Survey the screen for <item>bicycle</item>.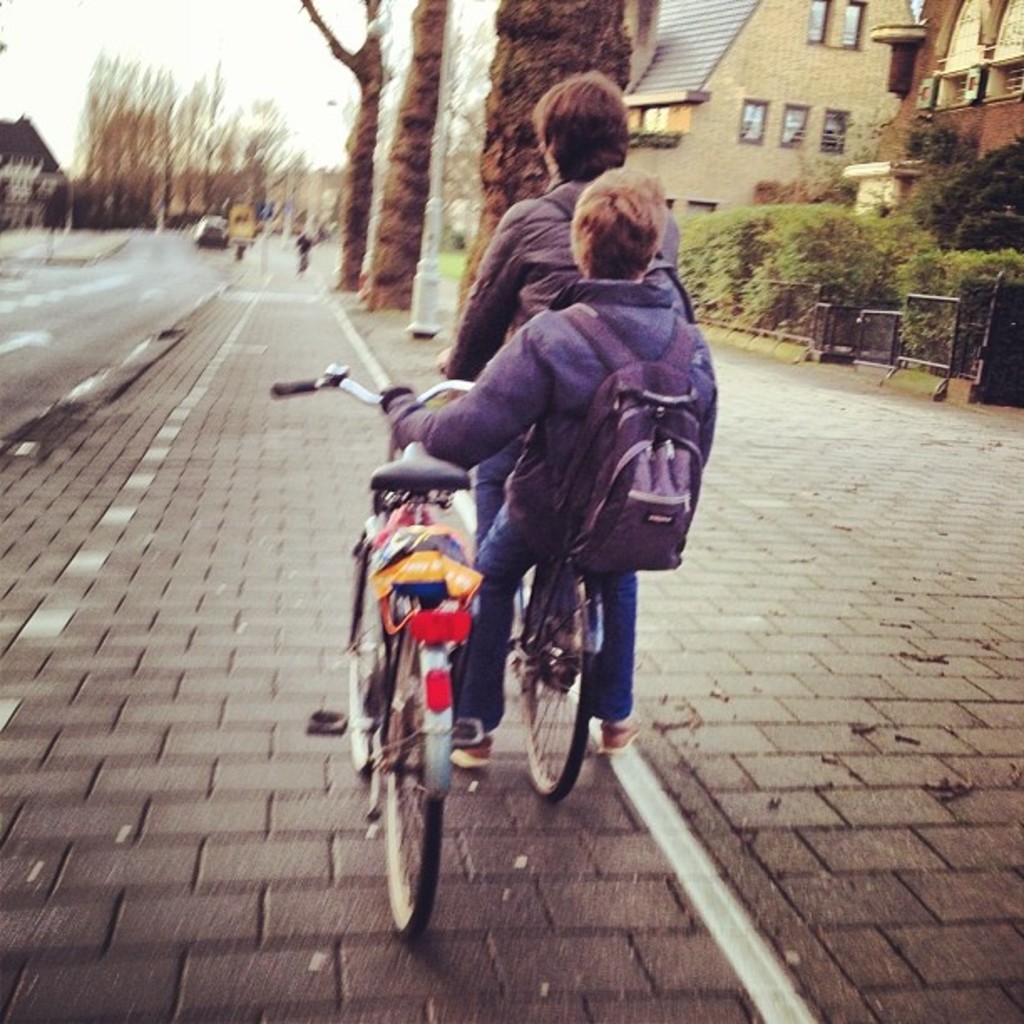
Survey found: rect(266, 350, 485, 940).
